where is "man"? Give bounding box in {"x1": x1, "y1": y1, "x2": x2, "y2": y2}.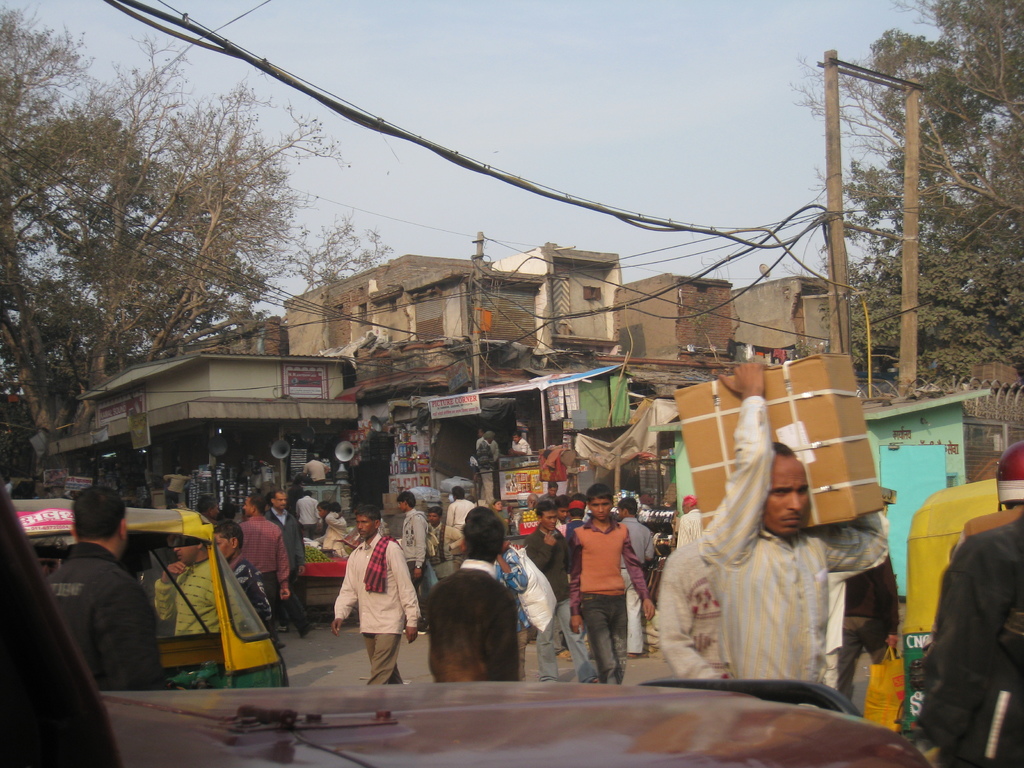
{"x1": 390, "y1": 491, "x2": 440, "y2": 634}.
